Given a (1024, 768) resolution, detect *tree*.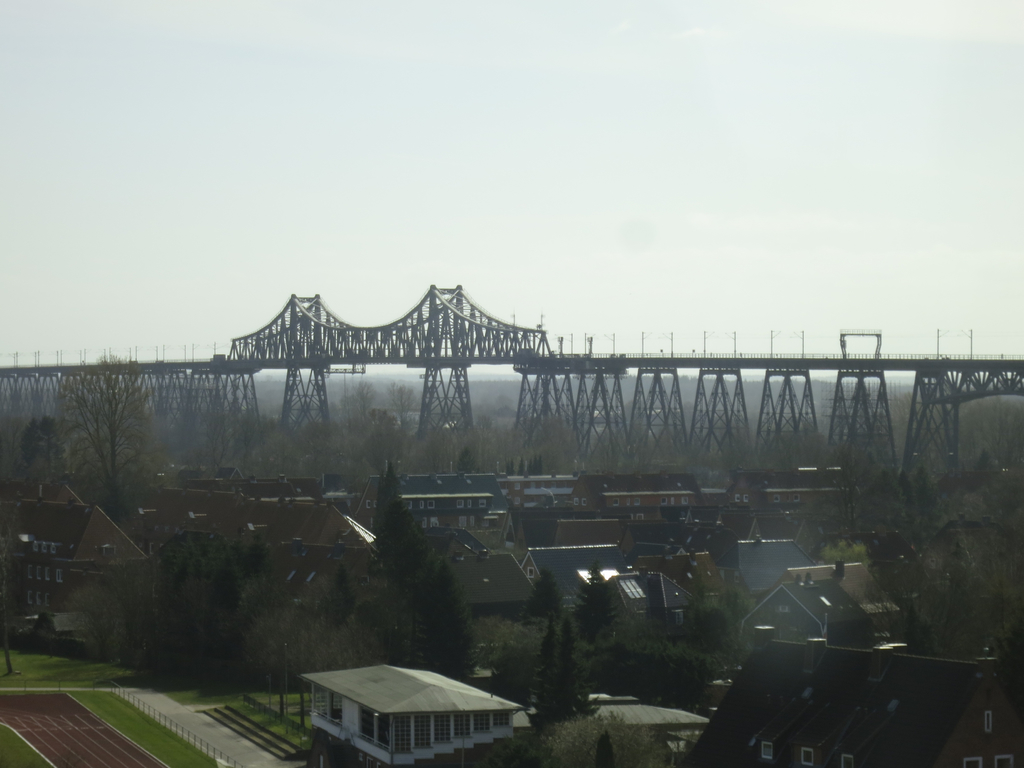
<bbox>525, 565, 570, 646</bbox>.
